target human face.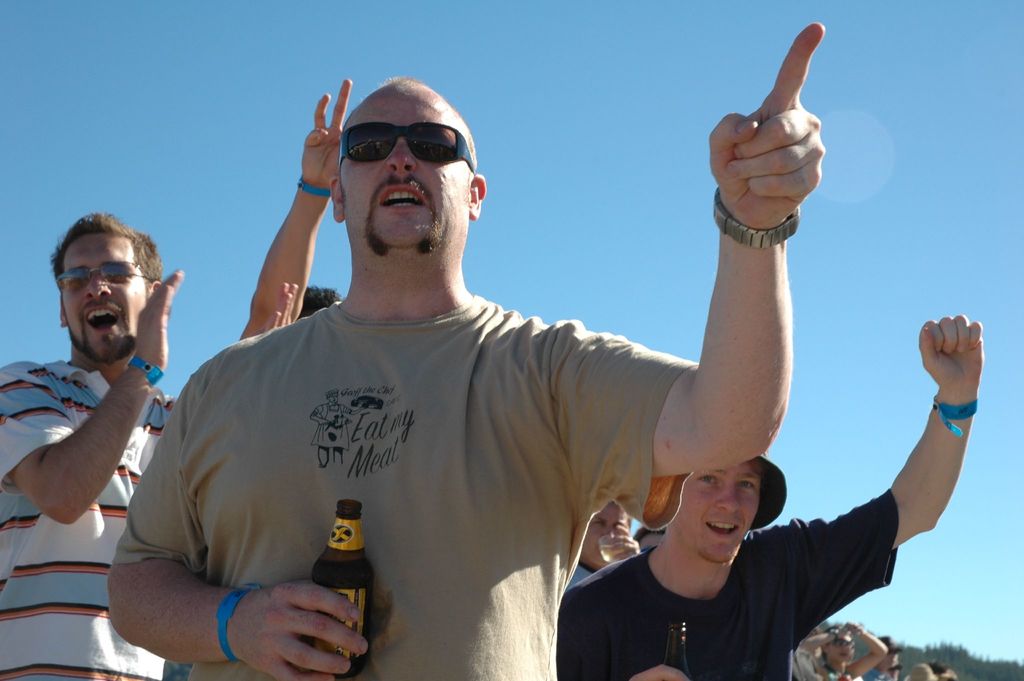
Target region: <region>341, 95, 470, 252</region>.
